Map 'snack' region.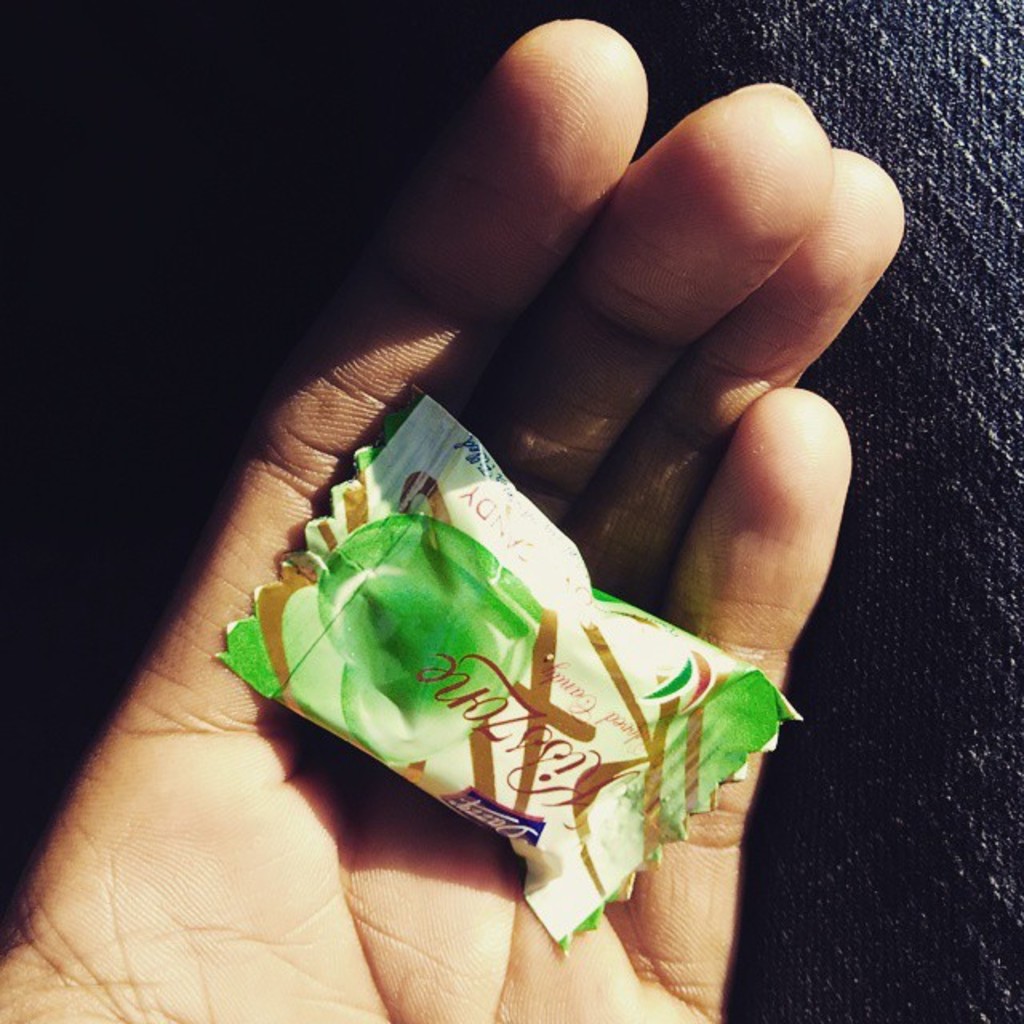
Mapped to bbox=(237, 322, 770, 904).
